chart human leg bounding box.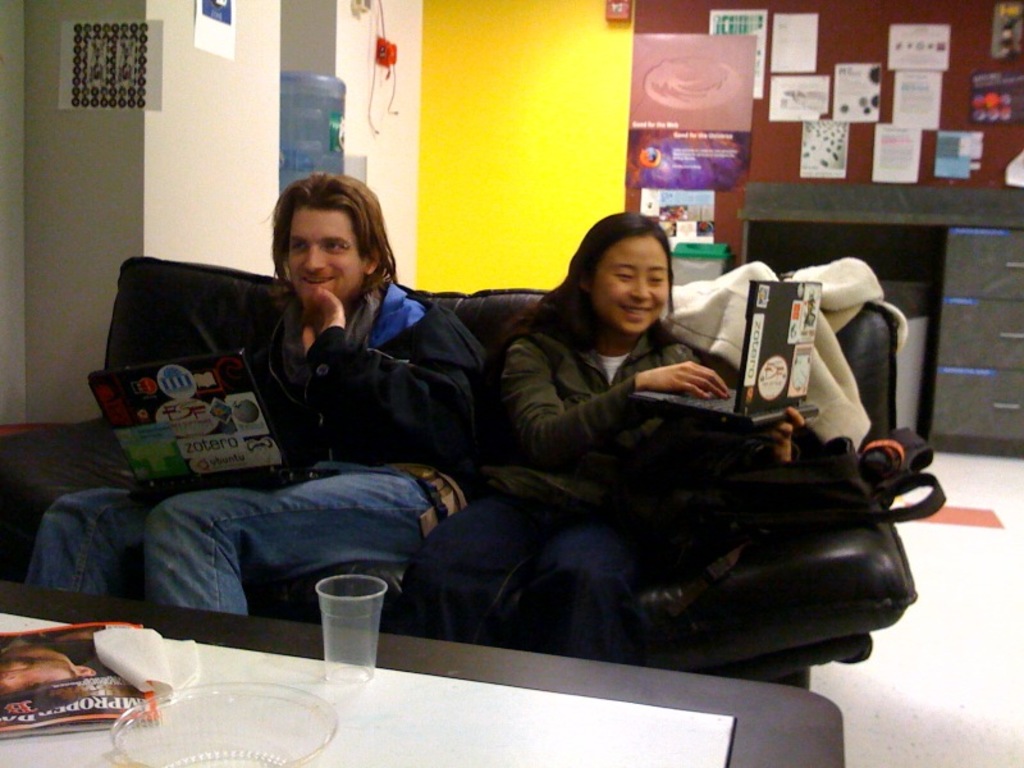
Charted: [x1=24, y1=489, x2=152, y2=595].
